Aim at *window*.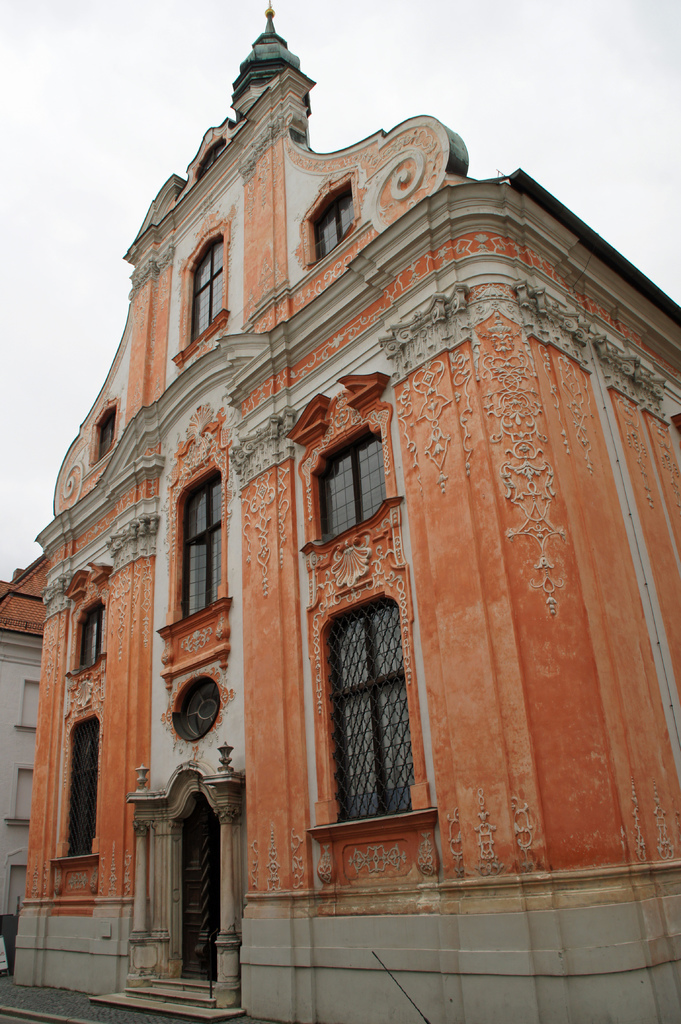
Aimed at locate(95, 409, 119, 449).
